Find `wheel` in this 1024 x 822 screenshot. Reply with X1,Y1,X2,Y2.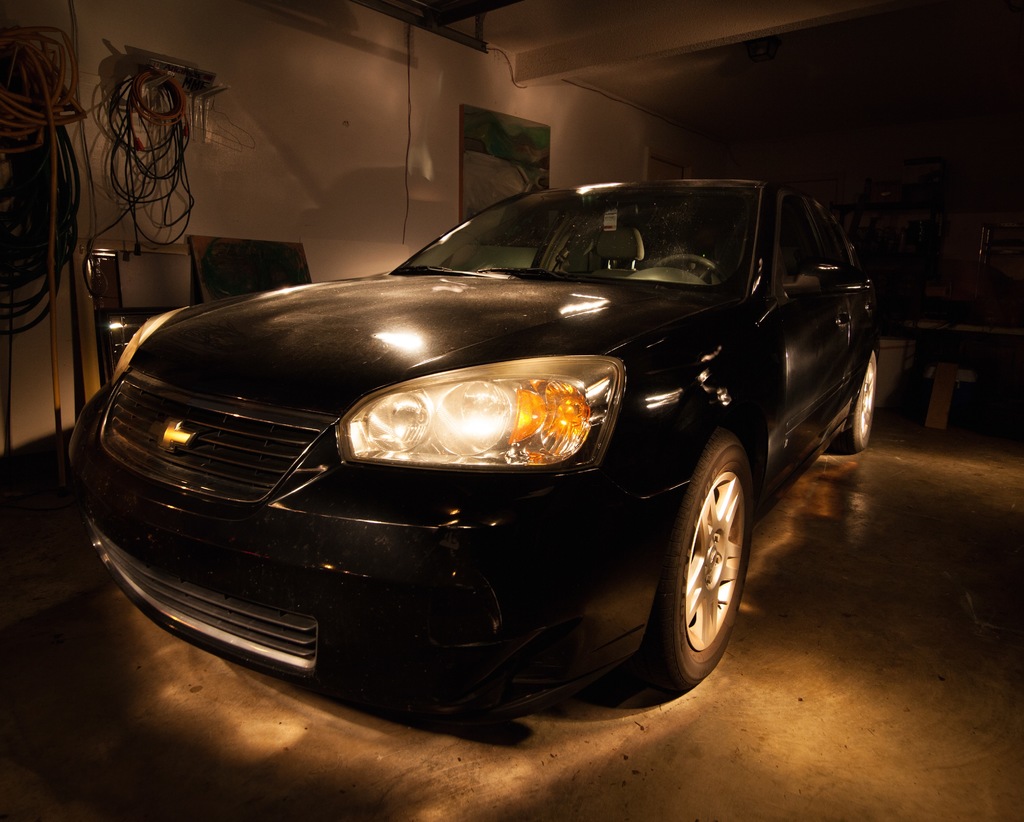
838,351,878,455.
